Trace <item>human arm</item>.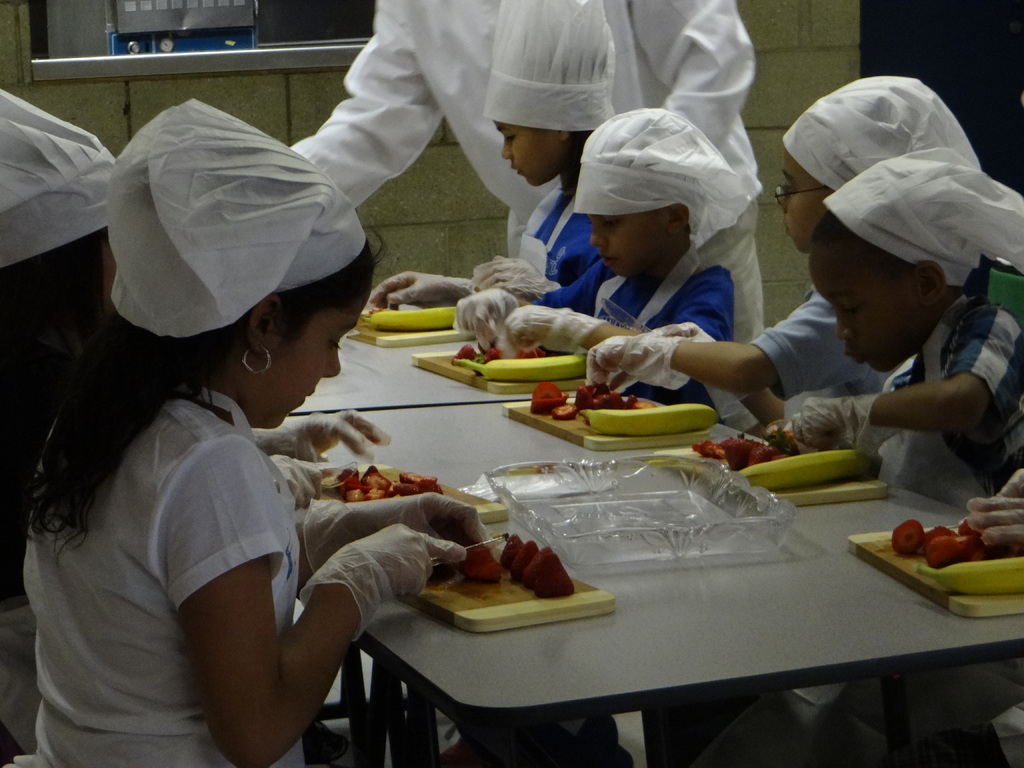
Traced to left=261, top=401, right=392, bottom=461.
